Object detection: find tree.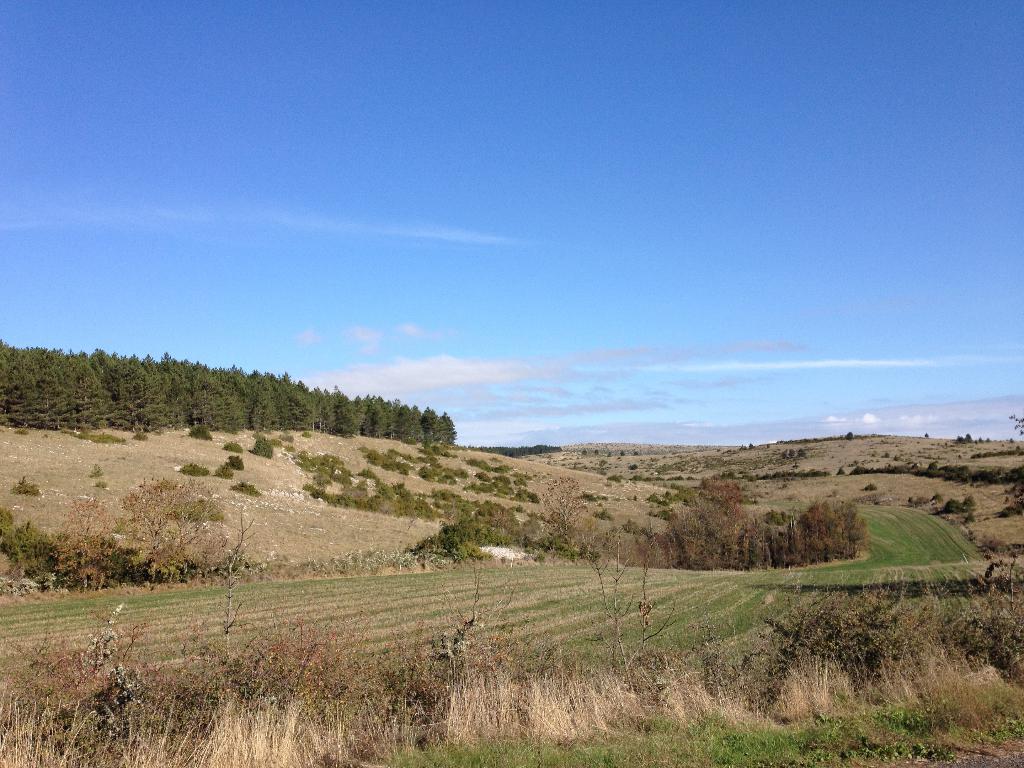
402,495,538,569.
